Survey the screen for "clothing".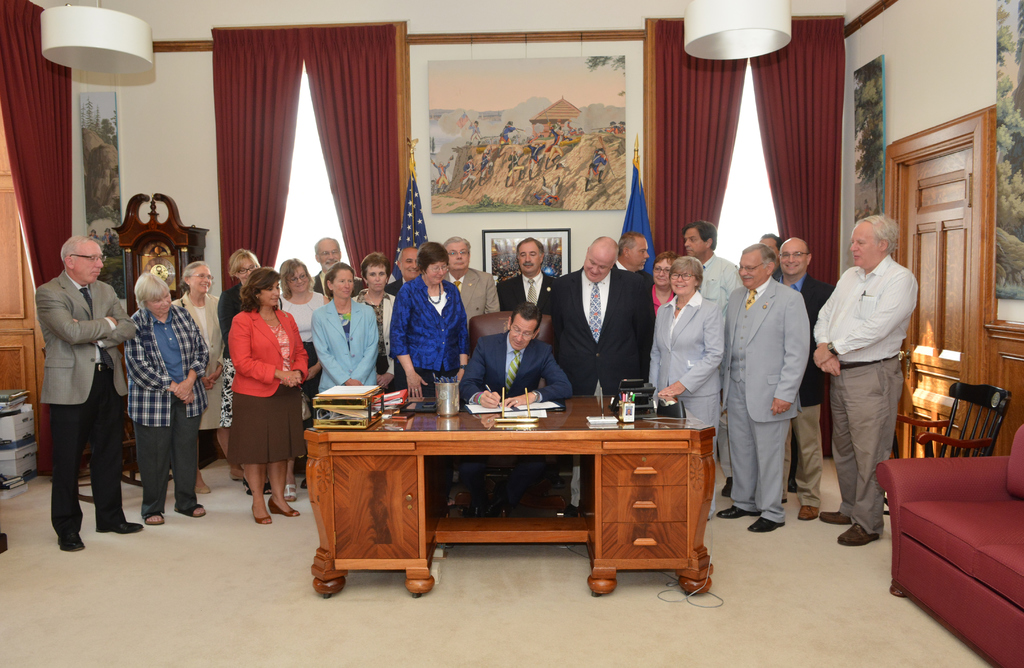
Survey found: (223, 280, 271, 407).
